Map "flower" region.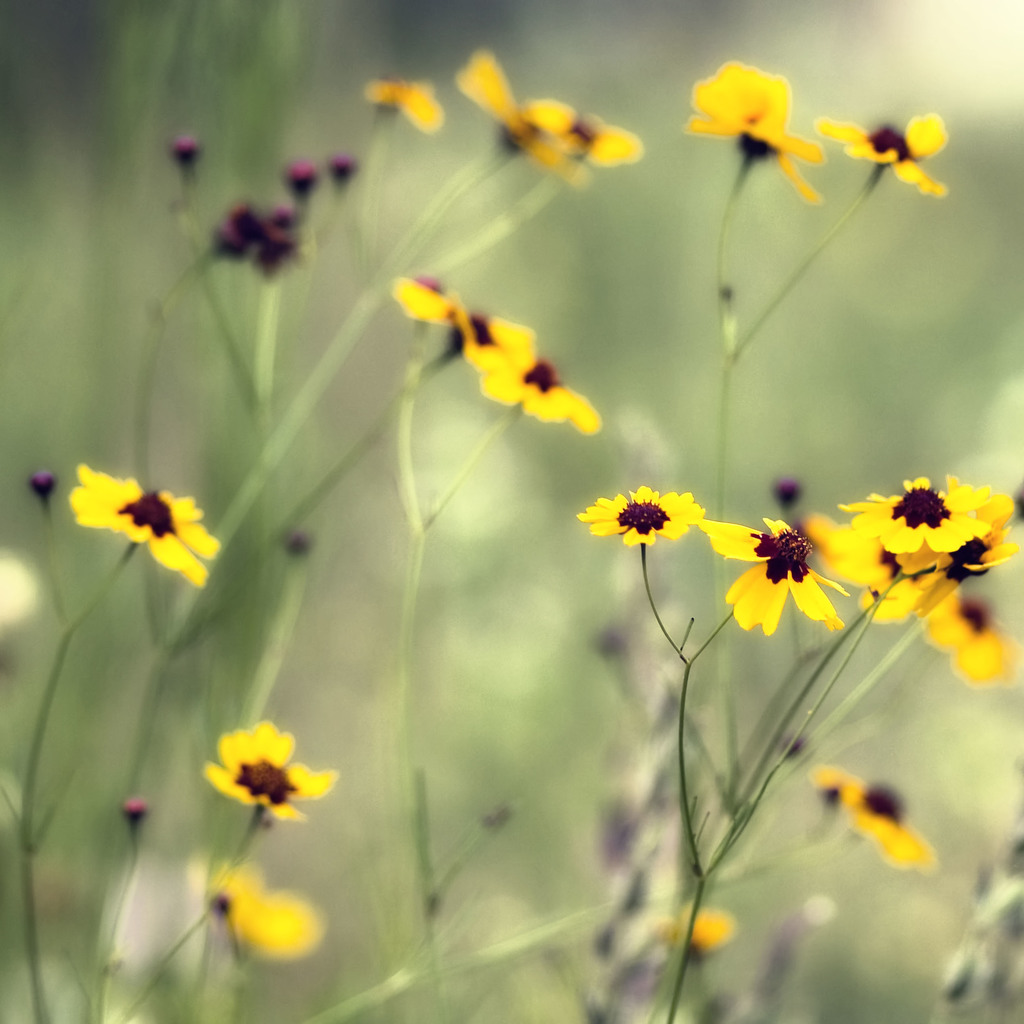
Mapped to (575,484,705,552).
